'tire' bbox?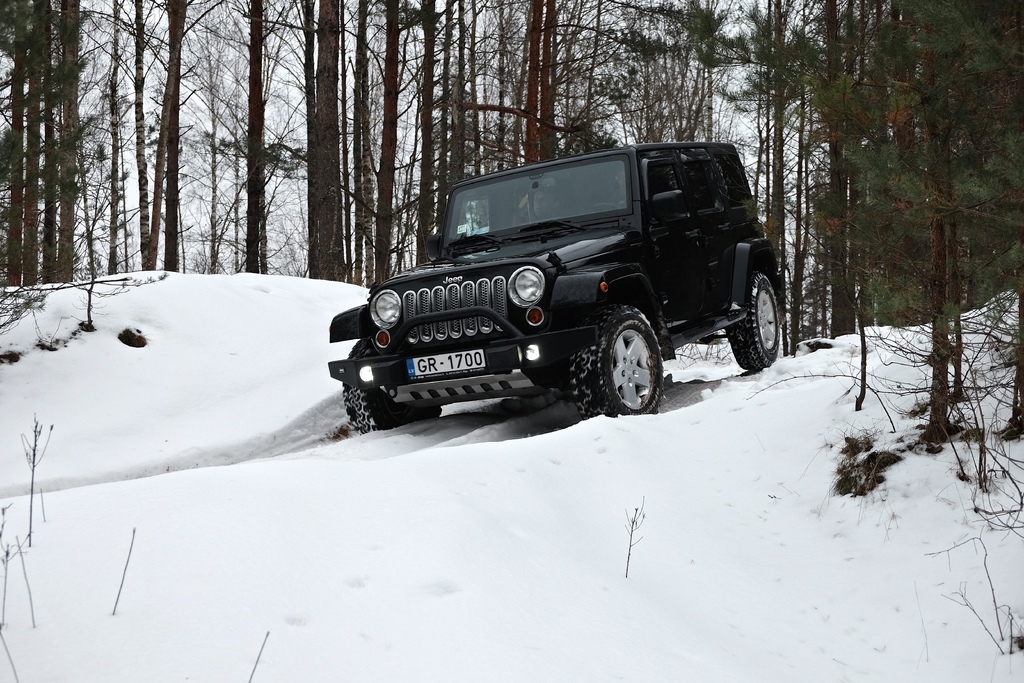
595/310/673/411
